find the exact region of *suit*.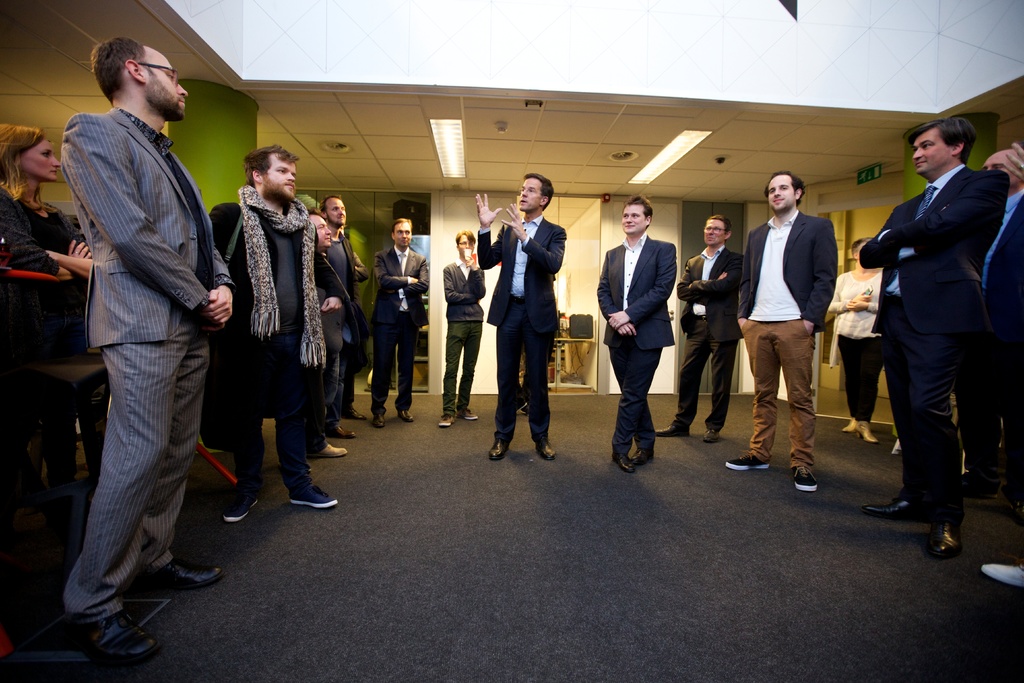
Exact region: bbox=(731, 207, 841, 333).
